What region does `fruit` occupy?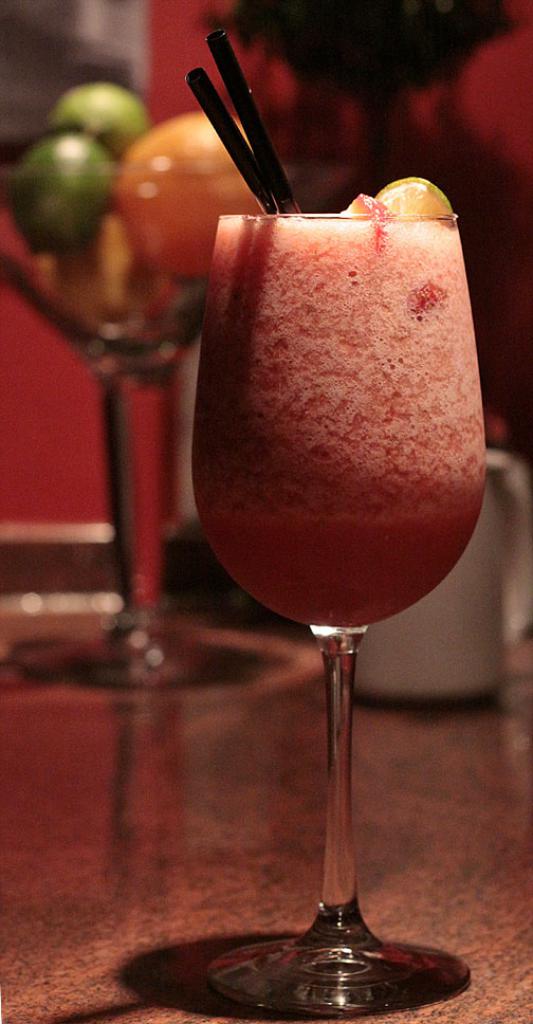
select_region(48, 84, 155, 160).
